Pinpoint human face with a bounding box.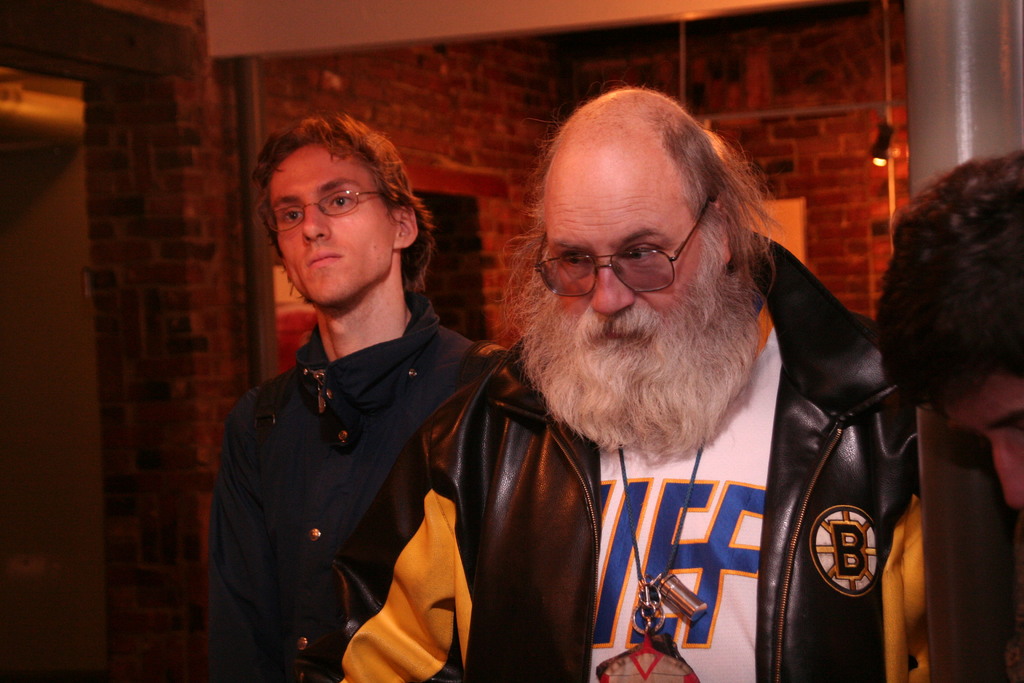
{"x1": 265, "y1": 144, "x2": 392, "y2": 309}.
